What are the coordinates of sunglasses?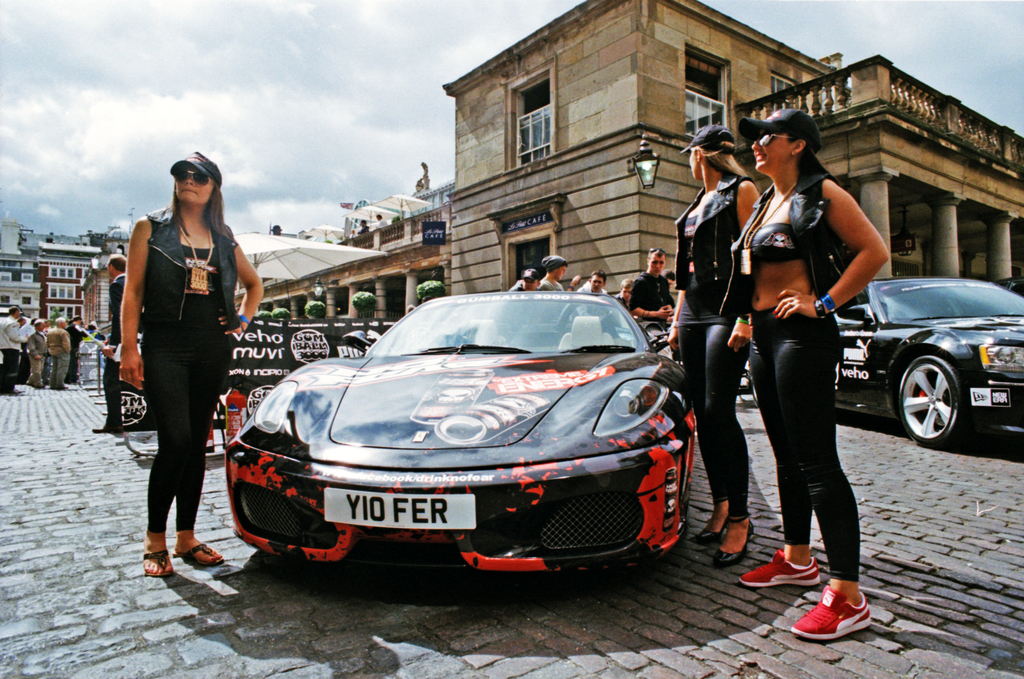
rect(753, 132, 792, 148).
